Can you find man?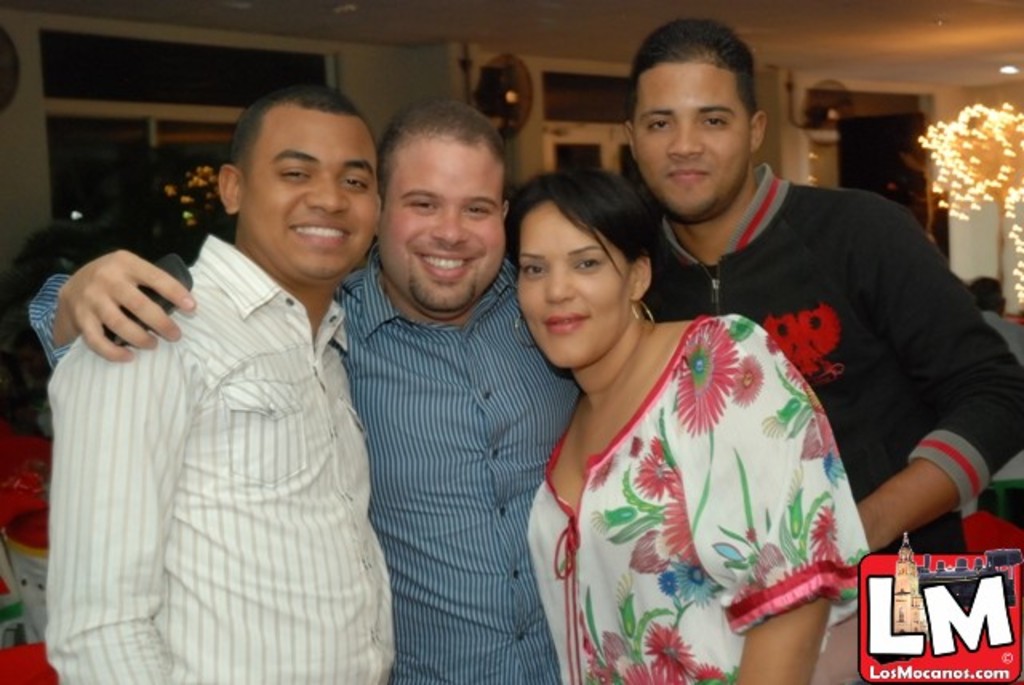
Yes, bounding box: l=957, t=270, r=1022, b=482.
